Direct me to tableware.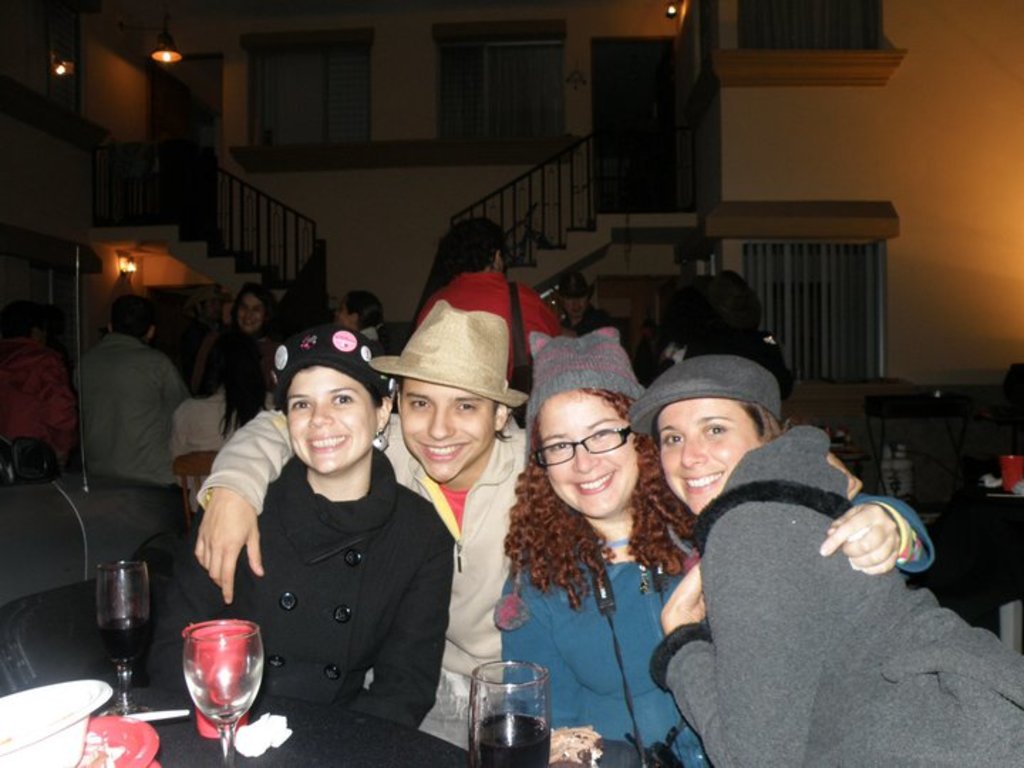
Direction: [x1=164, y1=624, x2=263, y2=735].
